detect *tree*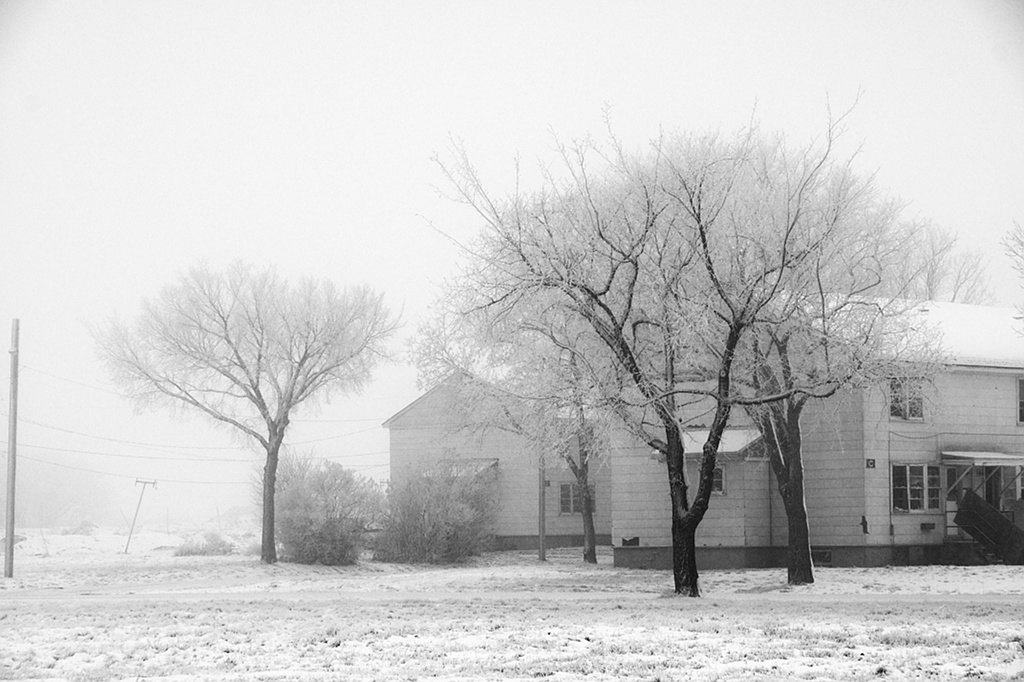
998, 222, 1023, 343
